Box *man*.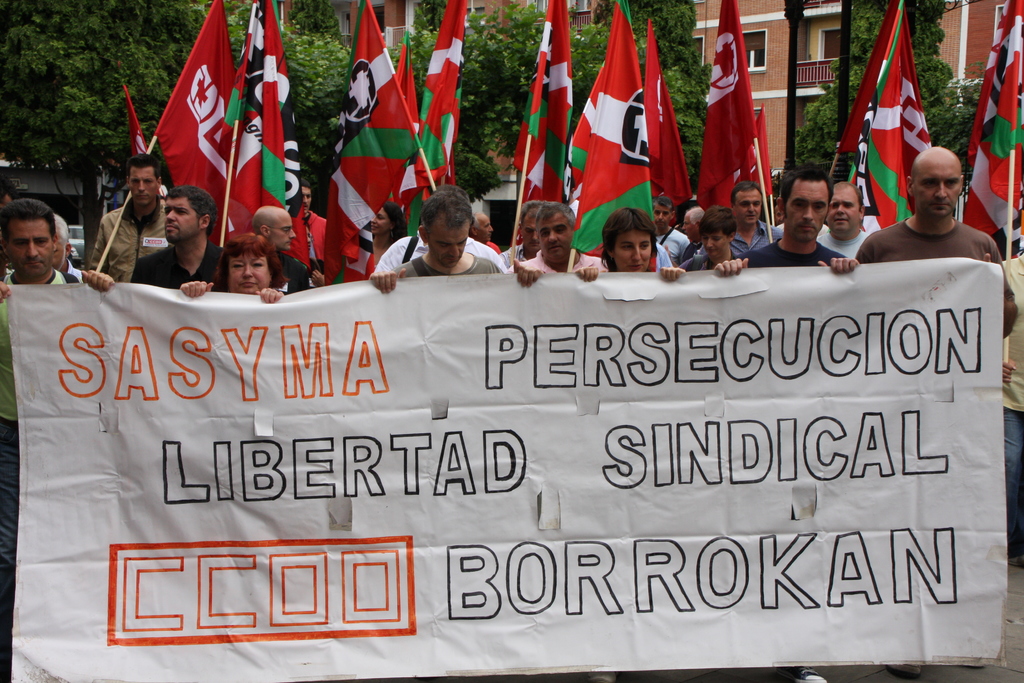
left=729, top=176, right=783, bottom=259.
